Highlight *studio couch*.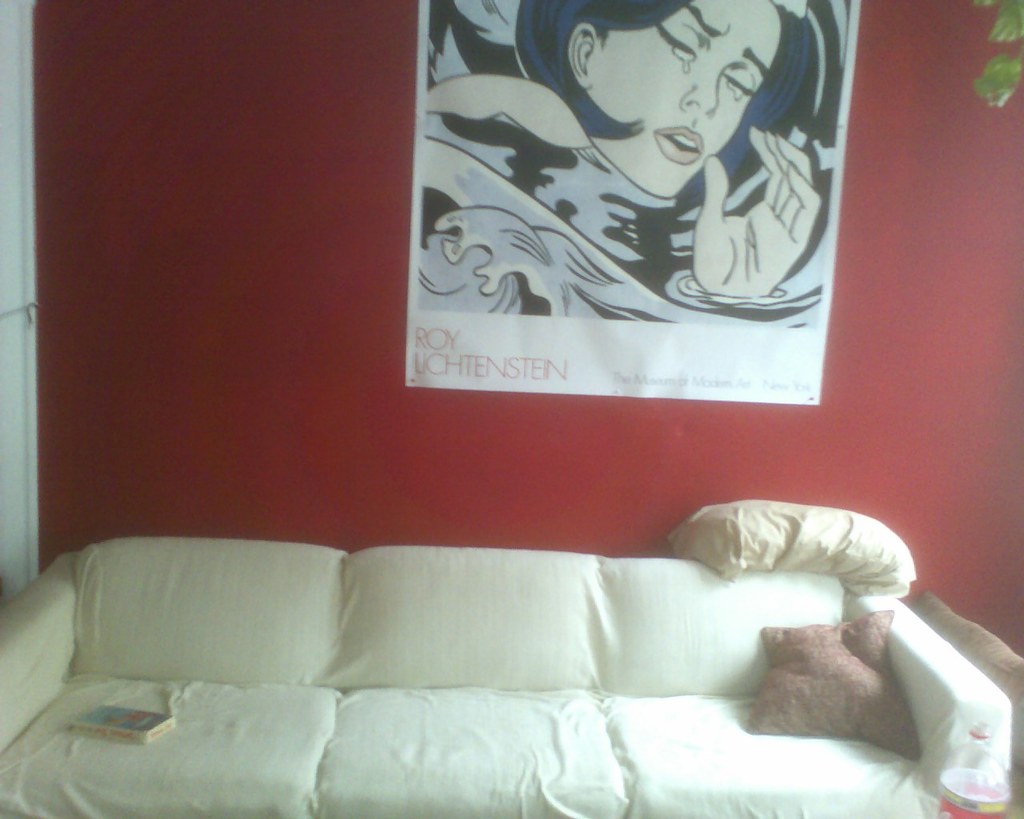
Highlighted region: (left=0, top=494, right=1008, bottom=818).
